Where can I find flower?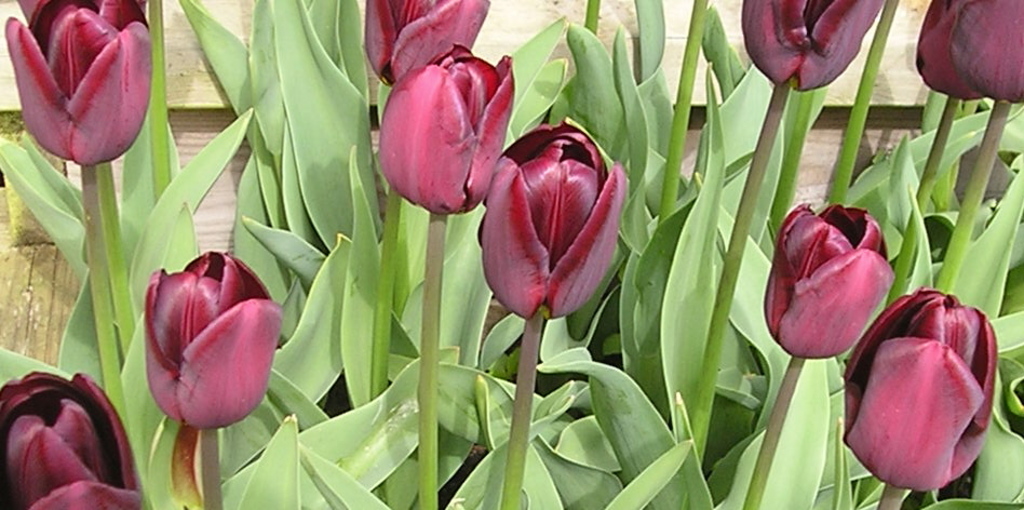
You can find it at detection(11, 1, 153, 167).
